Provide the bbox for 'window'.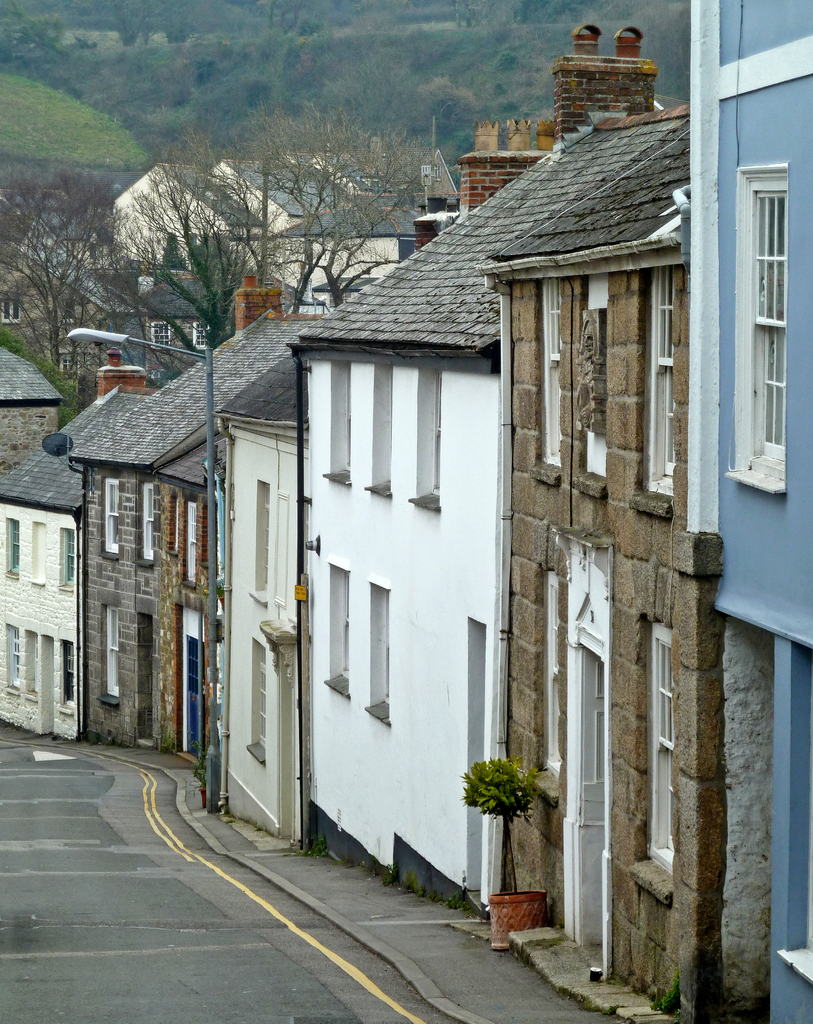
635/266/677/499.
